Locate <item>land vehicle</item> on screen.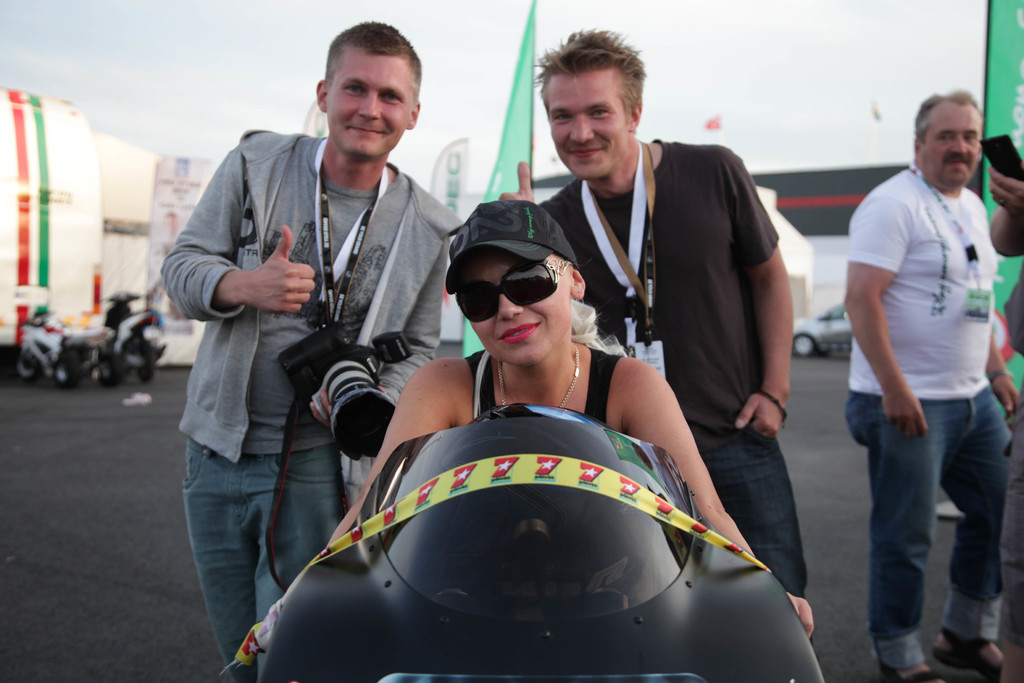
On screen at (left=95, top=289, right=167, bottom=385).
